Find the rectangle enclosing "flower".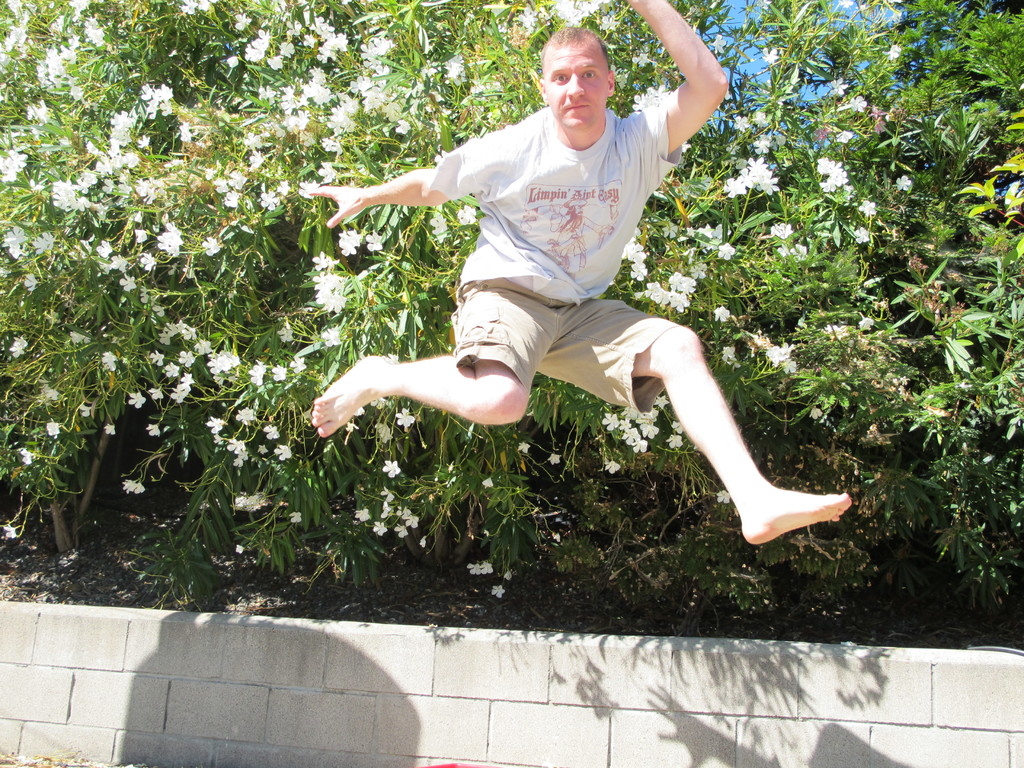
<bbox>147, 304, 175, 319</bbox>.
